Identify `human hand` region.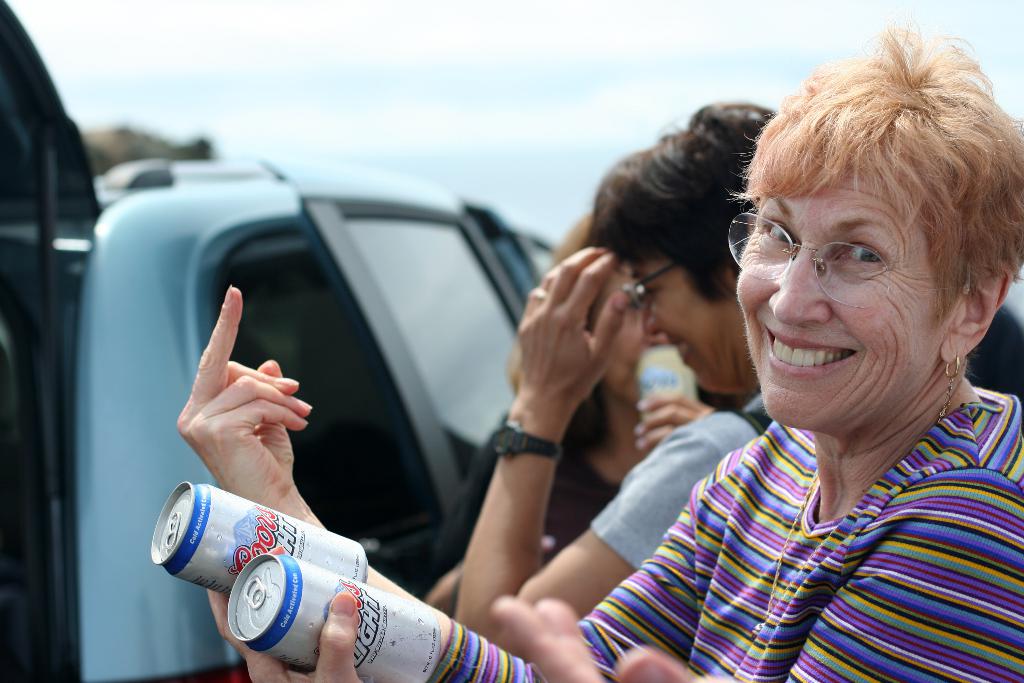
Region: rect(506, 235, 652, 463).
